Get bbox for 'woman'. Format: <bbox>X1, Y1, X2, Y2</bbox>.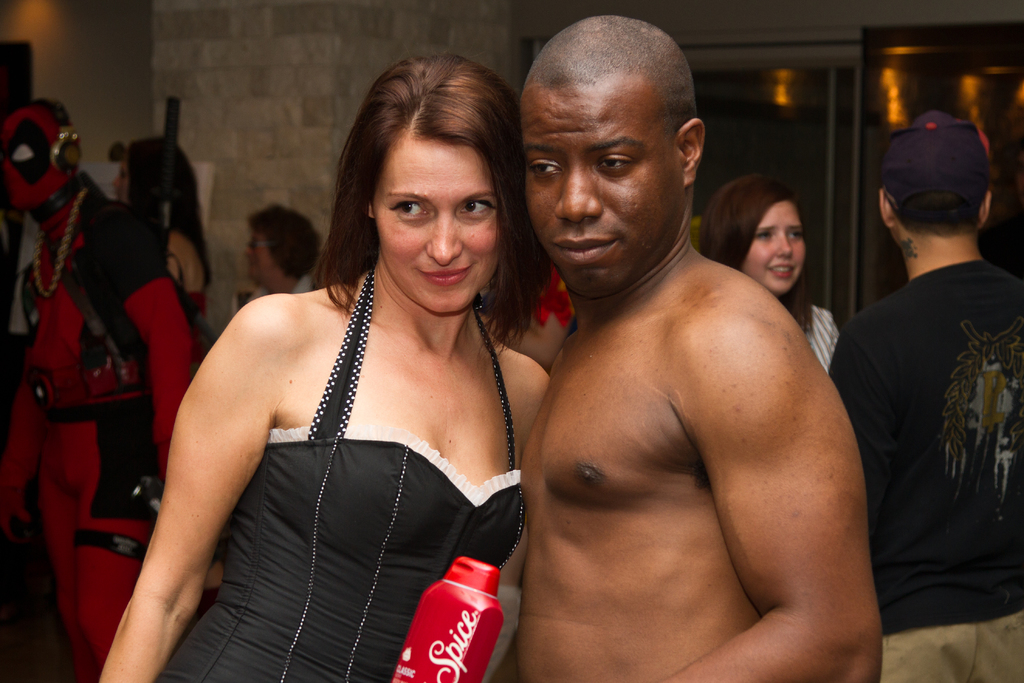
<bbox>240, 204, 324, 294</bbox>.
